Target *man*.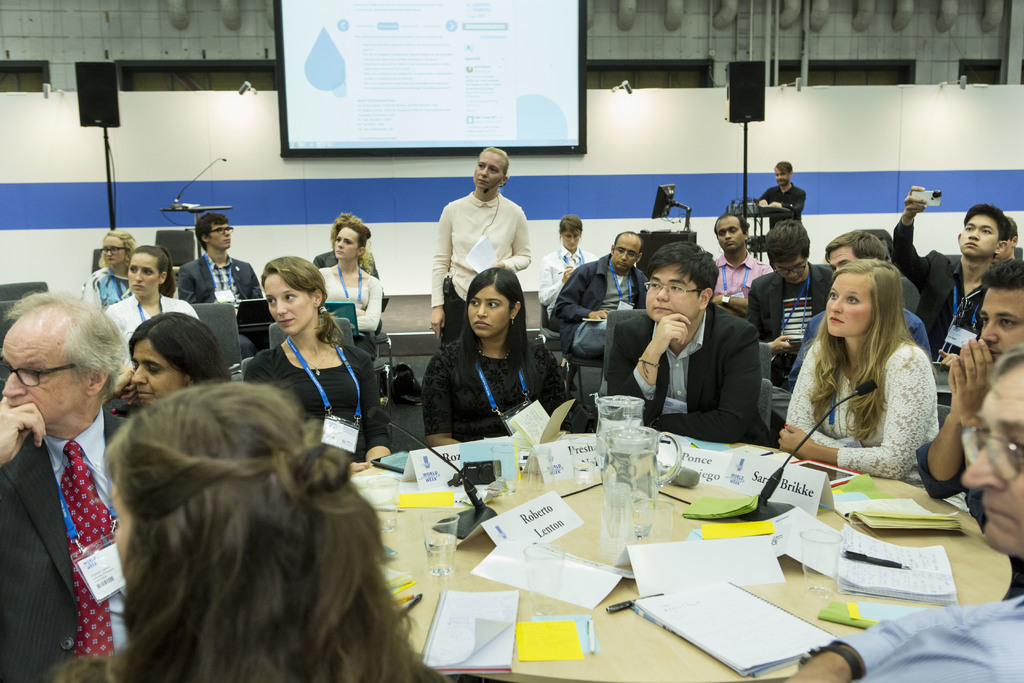
Target region: 915,252,1023,597.
